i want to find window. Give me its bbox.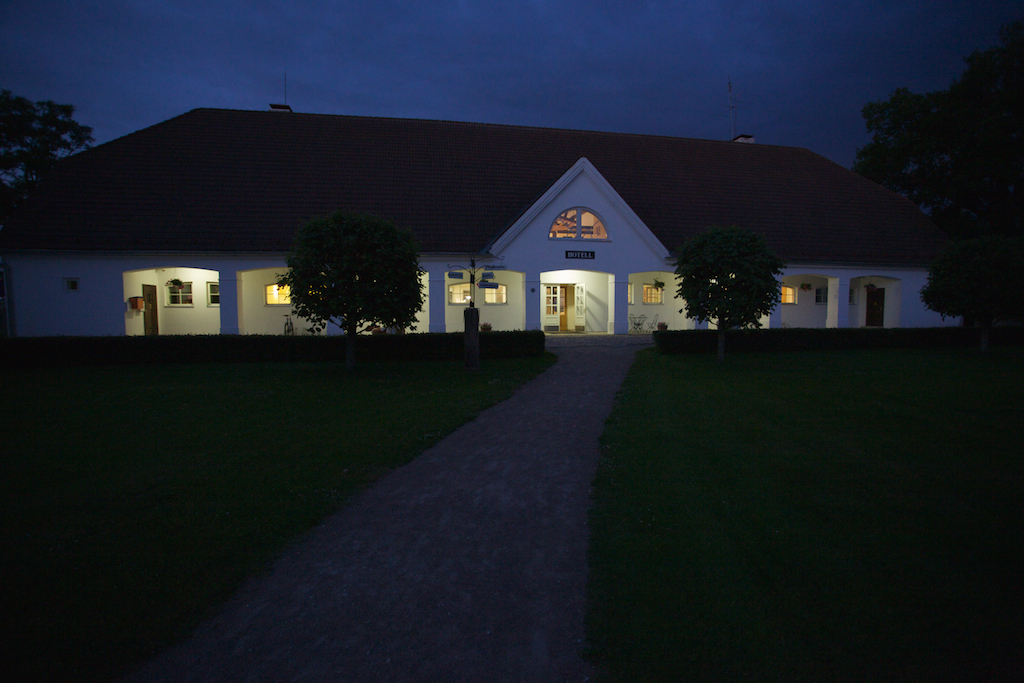
pyautogui.locateOnScreen(262, 287, 293, 308).
